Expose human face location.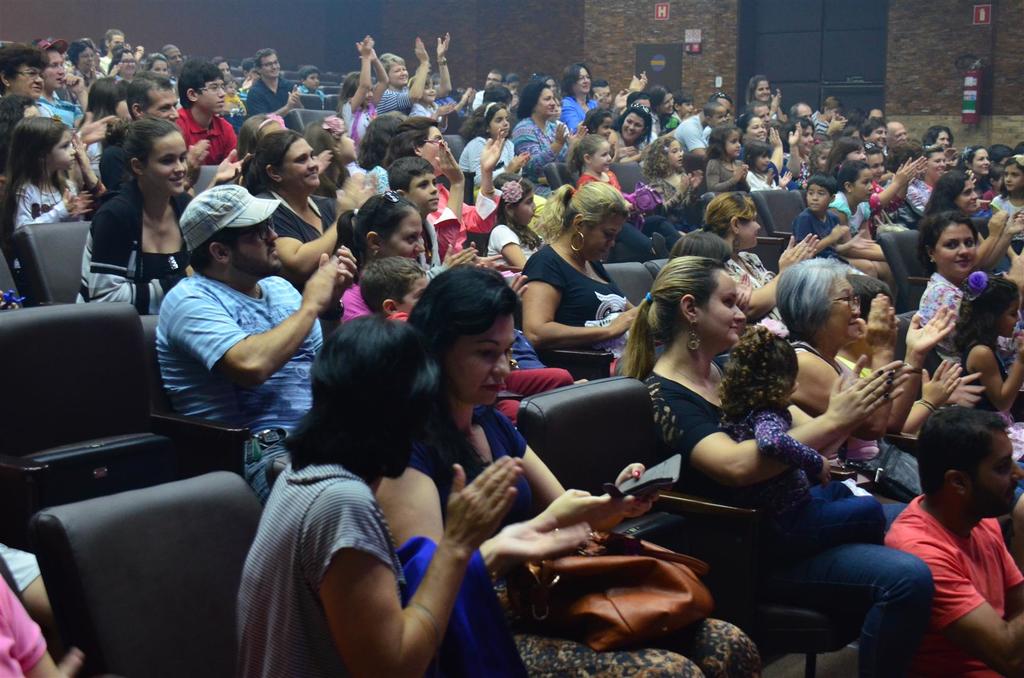
Exposed at {"x1": 869, "y1": 155, "x2": 883, "y2": 182}.
